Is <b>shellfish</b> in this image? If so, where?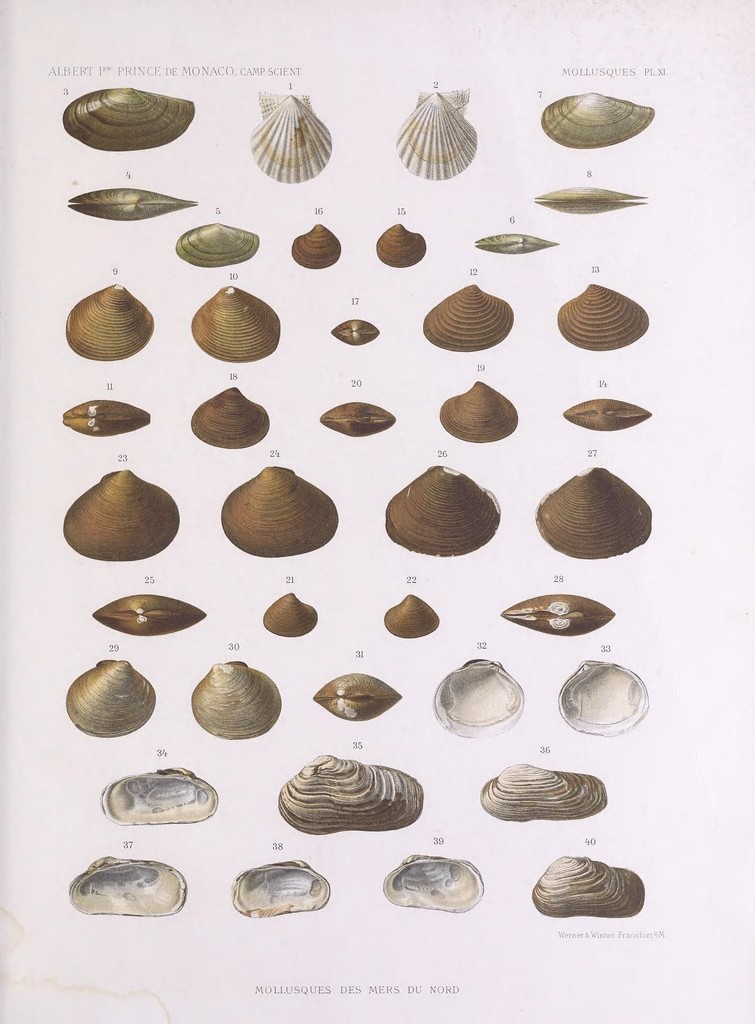
Yes, at rect(542, 94, 657, 152).
